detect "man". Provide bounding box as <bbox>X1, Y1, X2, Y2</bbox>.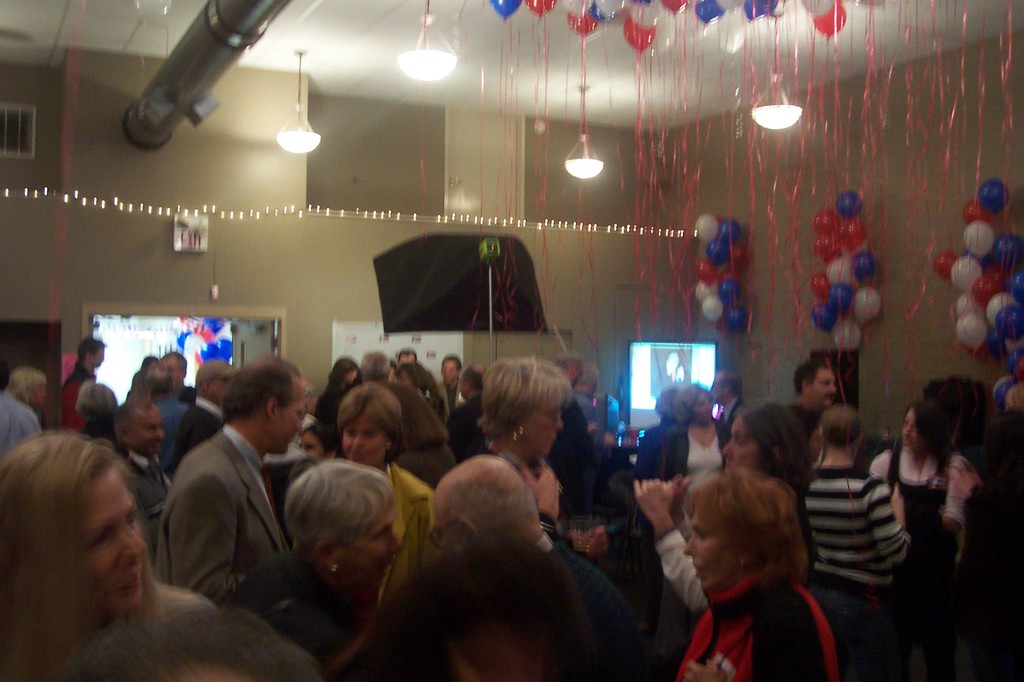
<bbox>570, 360, 600, 445</bbox>.
